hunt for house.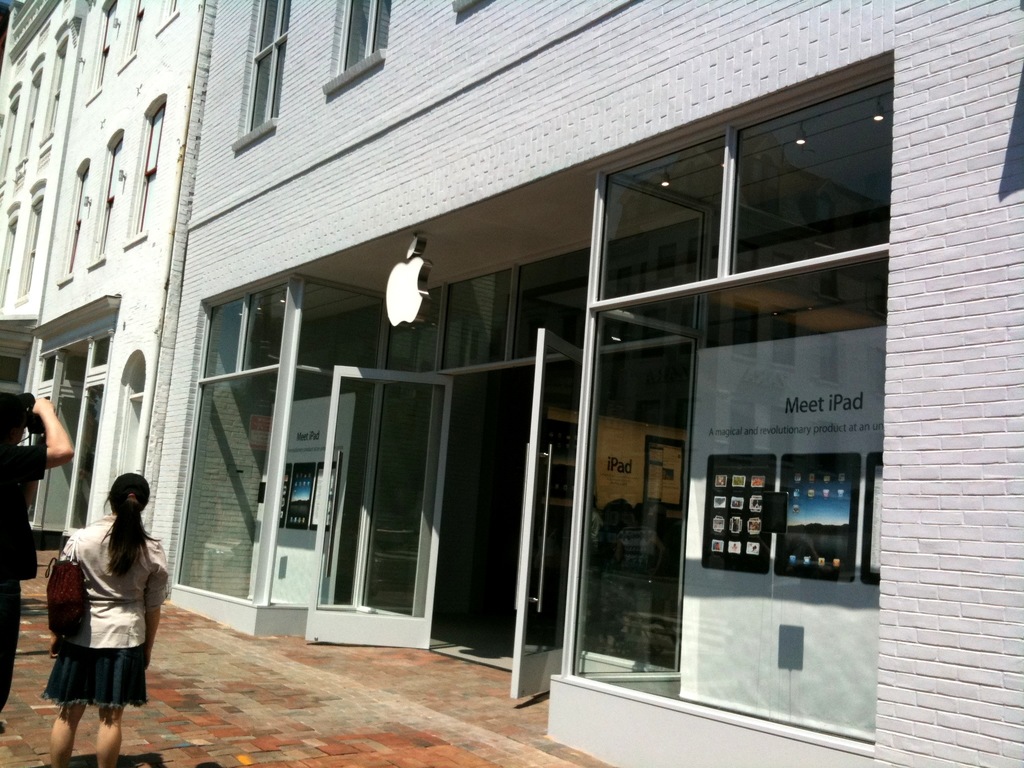
Hunted down at Rect(0, 6, 220, 604).
